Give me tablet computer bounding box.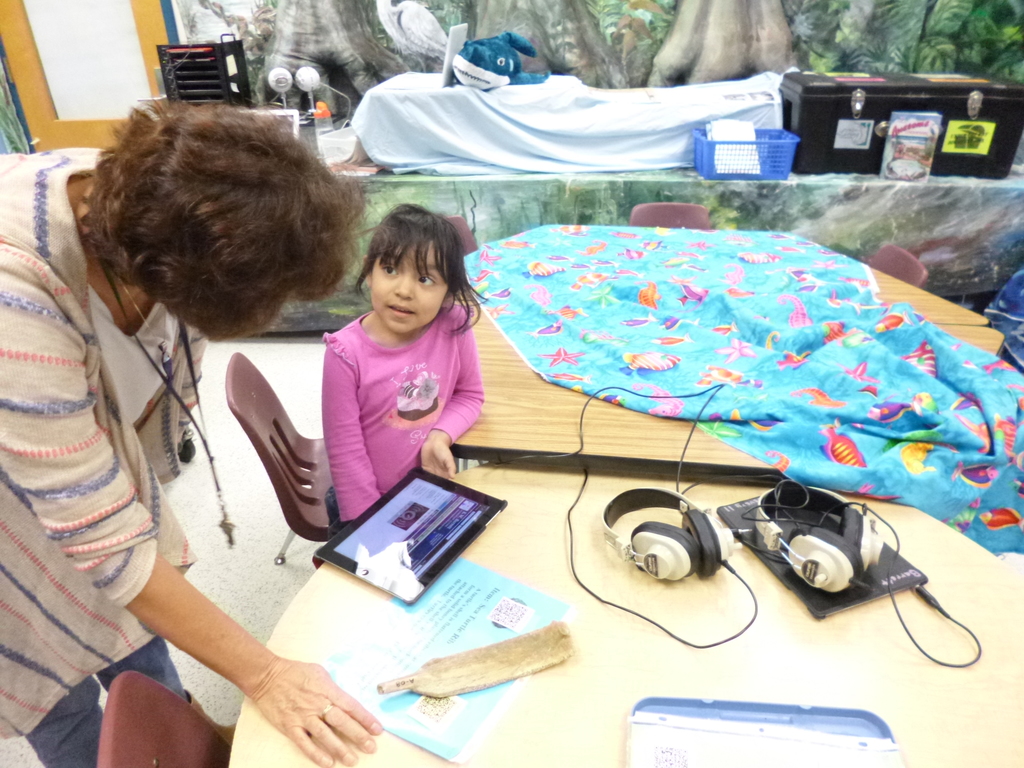
[x1=312, y1=466, x2=509, y2=605].
